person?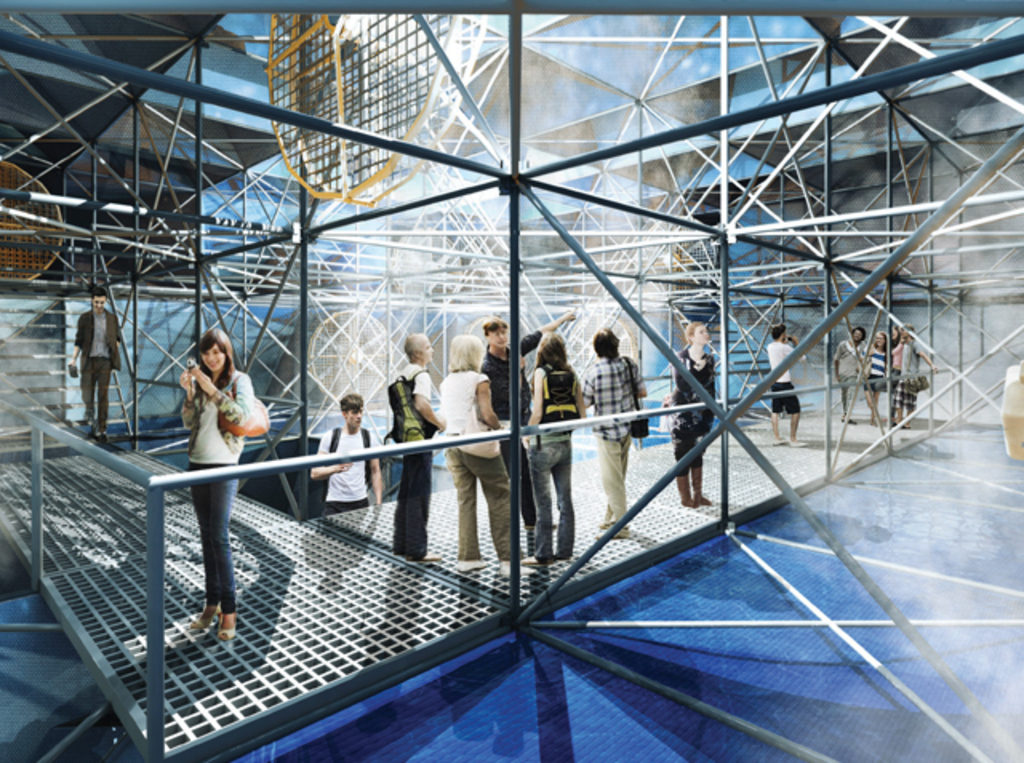
[x1=766, y1=323, x2=806, y2=448]
